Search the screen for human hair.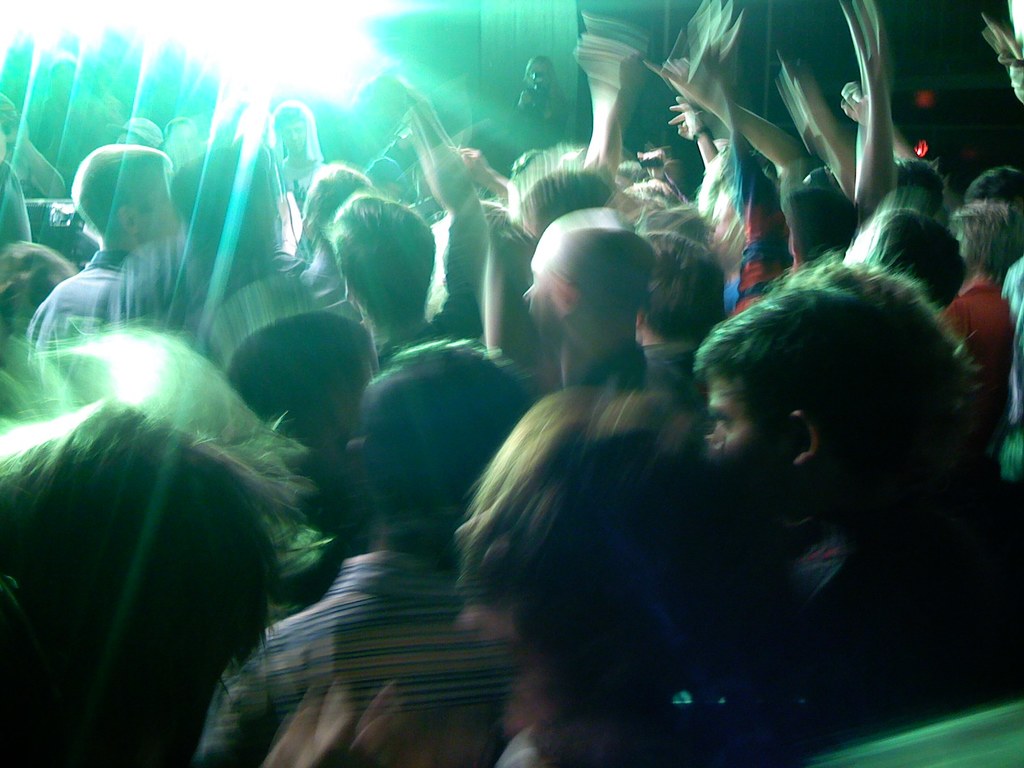
Found at [left=305, top=161, right=371, bottom=246].
